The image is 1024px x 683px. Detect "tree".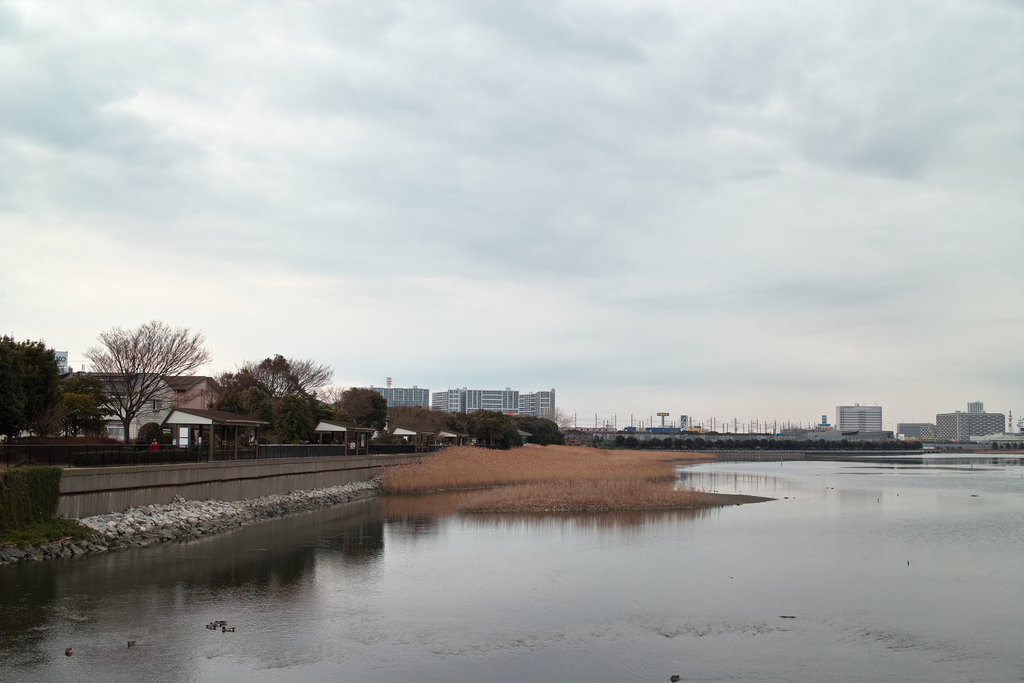
Detection: 58 367 115 436.
